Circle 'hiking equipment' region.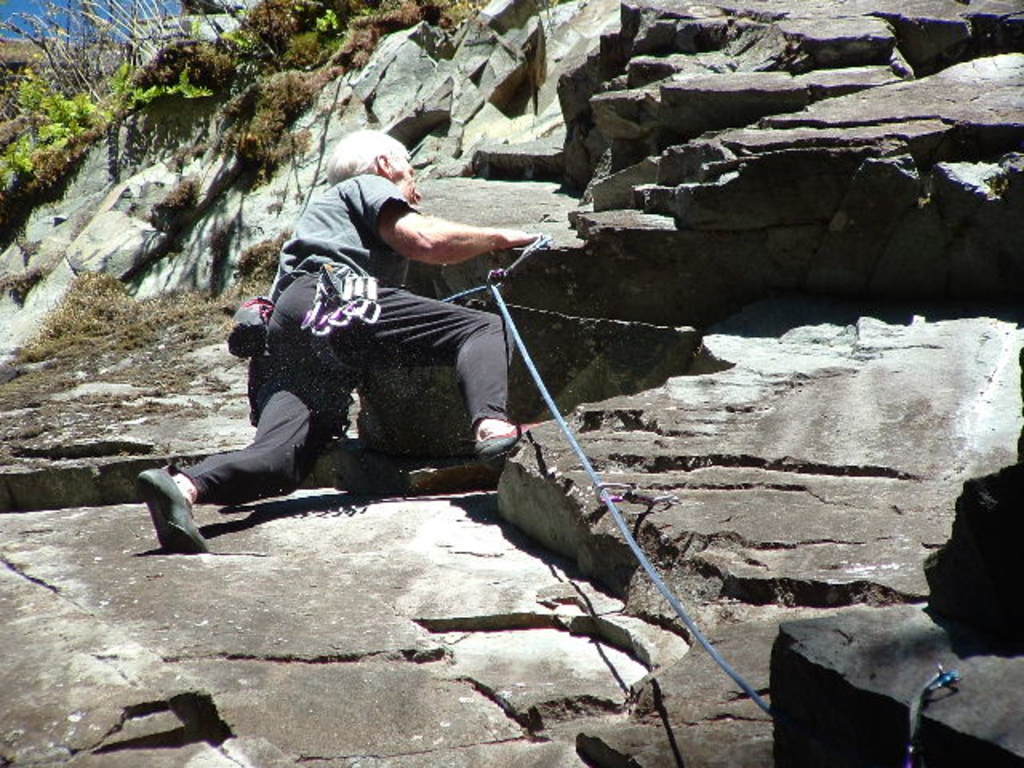
Region: 136:467:211:555.
